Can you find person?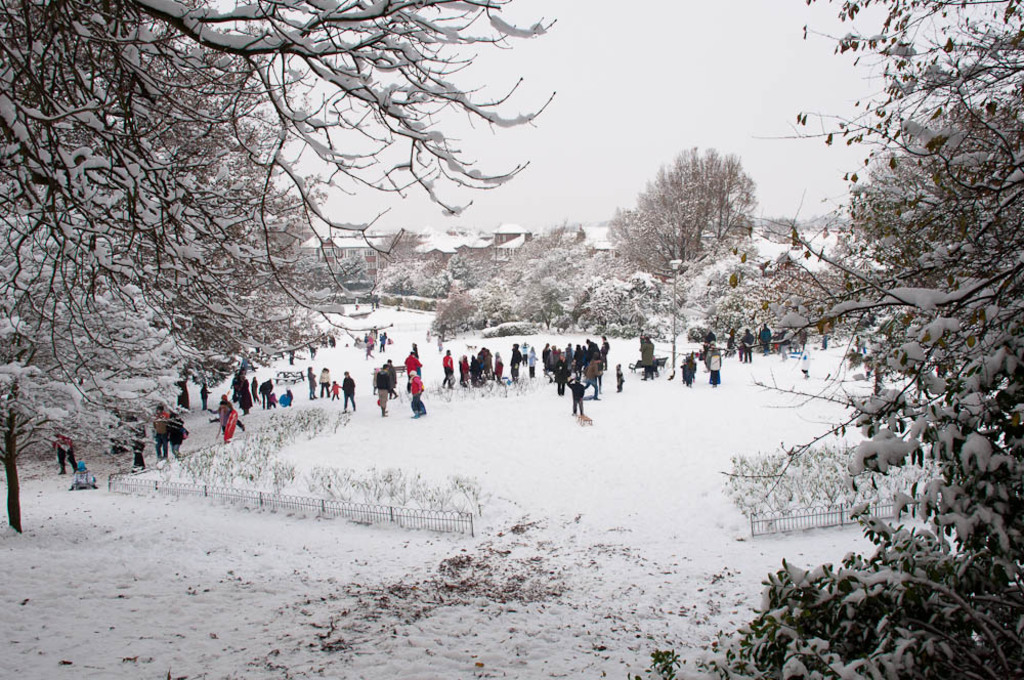
Yes, bounding box: <bbox>338, 368, 354, 412</bbox>.
